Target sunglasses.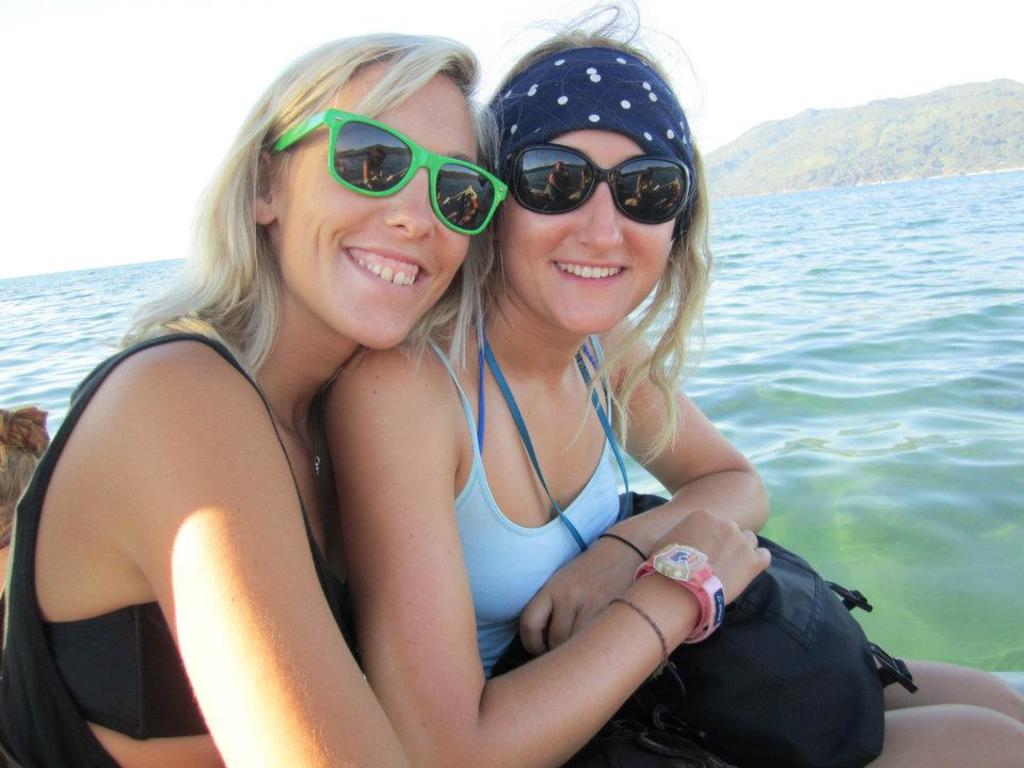
Target region: (513,143,699,224).
